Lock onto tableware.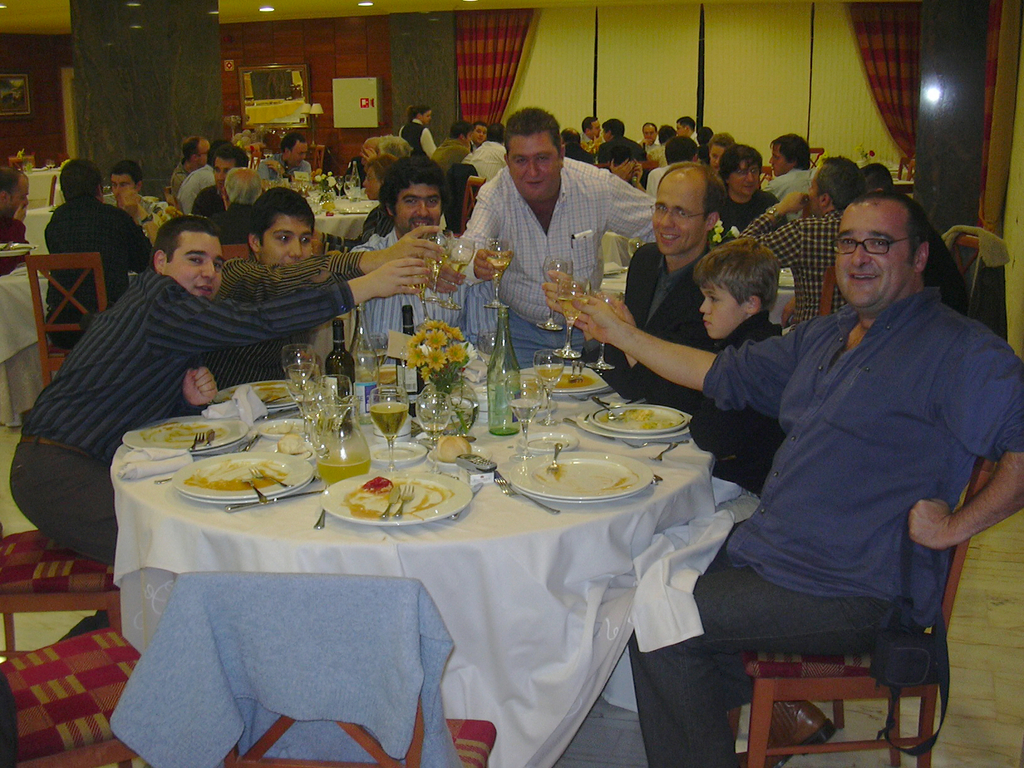
Locked: bbox=(0, 240, 33, 257).
